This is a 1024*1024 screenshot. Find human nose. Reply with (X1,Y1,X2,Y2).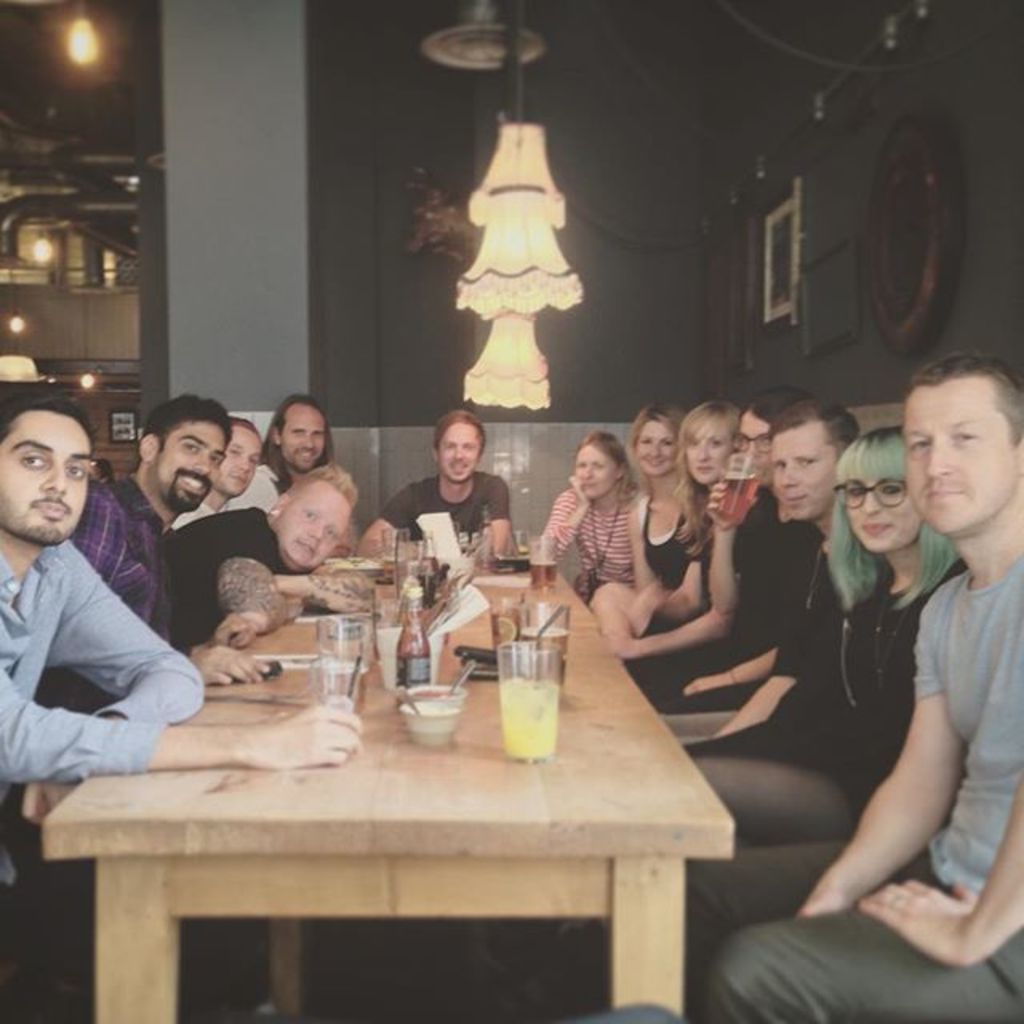
(304,434,314,445).
